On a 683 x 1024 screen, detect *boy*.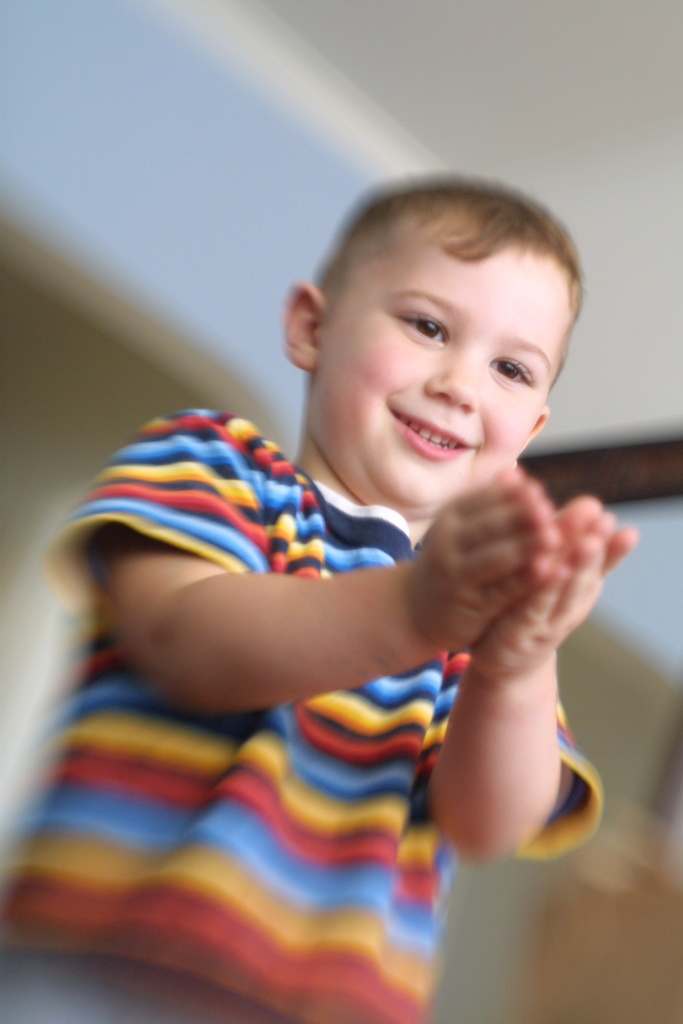
(47, 165, 633, 1023).
